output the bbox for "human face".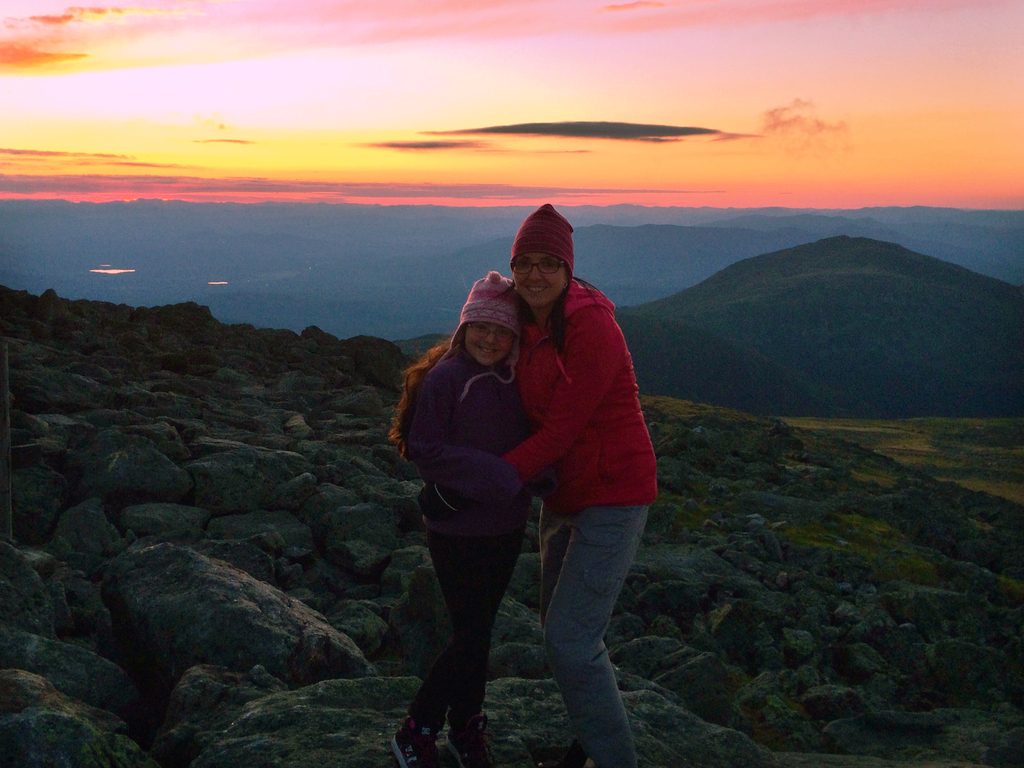
box(464, 321, 513, 364).
